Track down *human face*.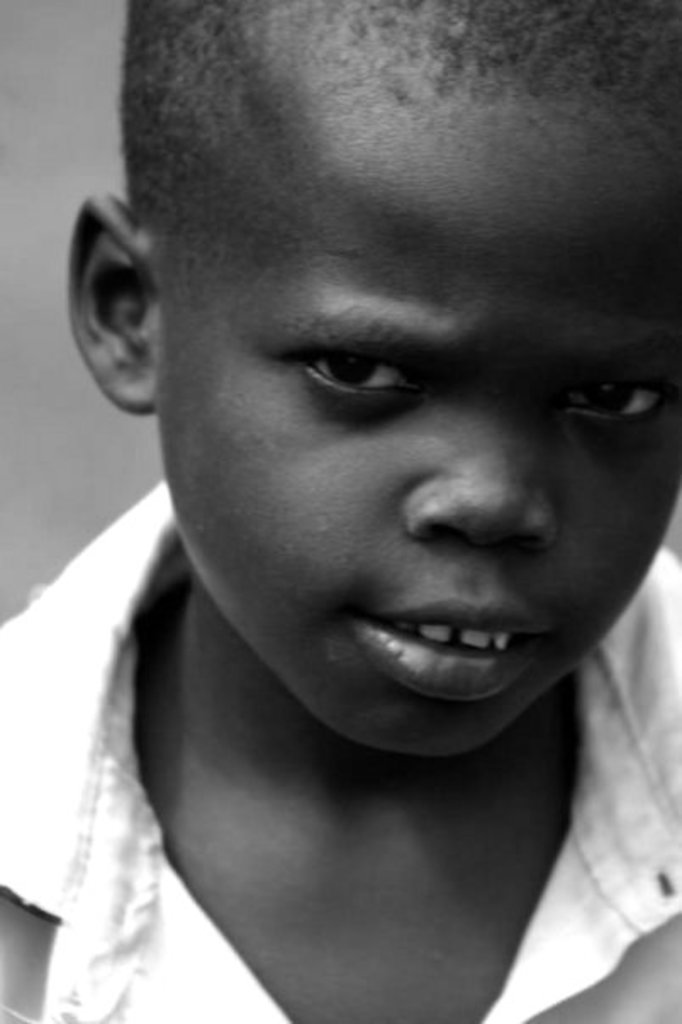
Tracked to [158, 141, 680, 754].
